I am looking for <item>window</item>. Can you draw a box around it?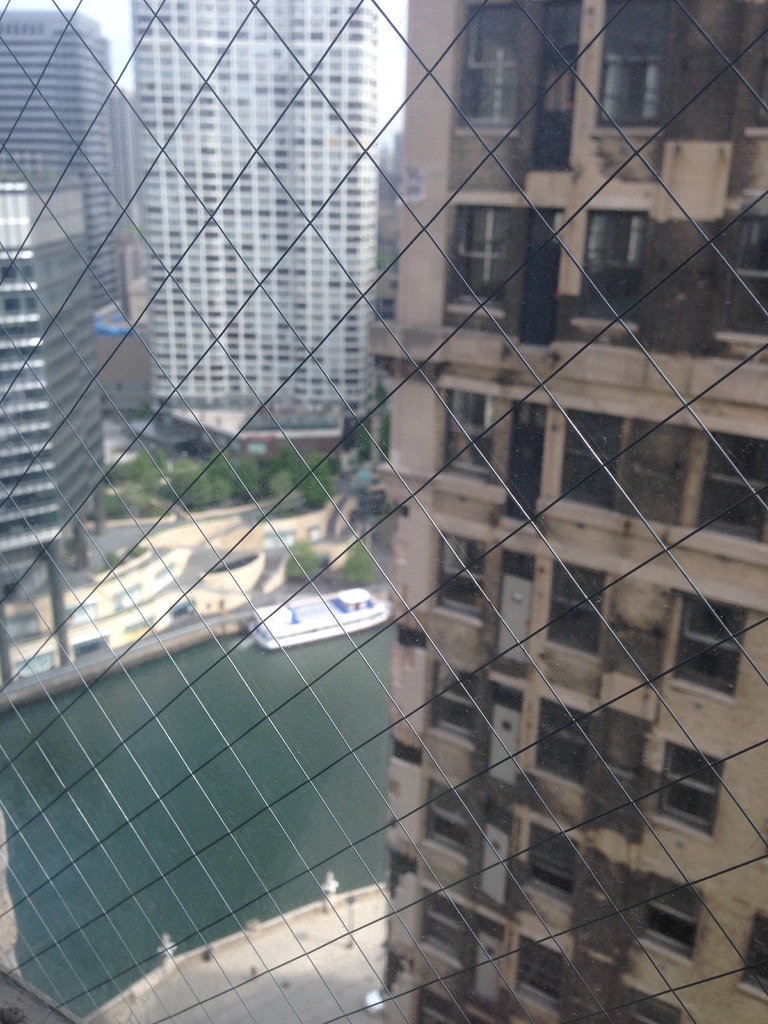
Sure, the bounding box is x1=665 y1=592 x2=739 y2=700.
